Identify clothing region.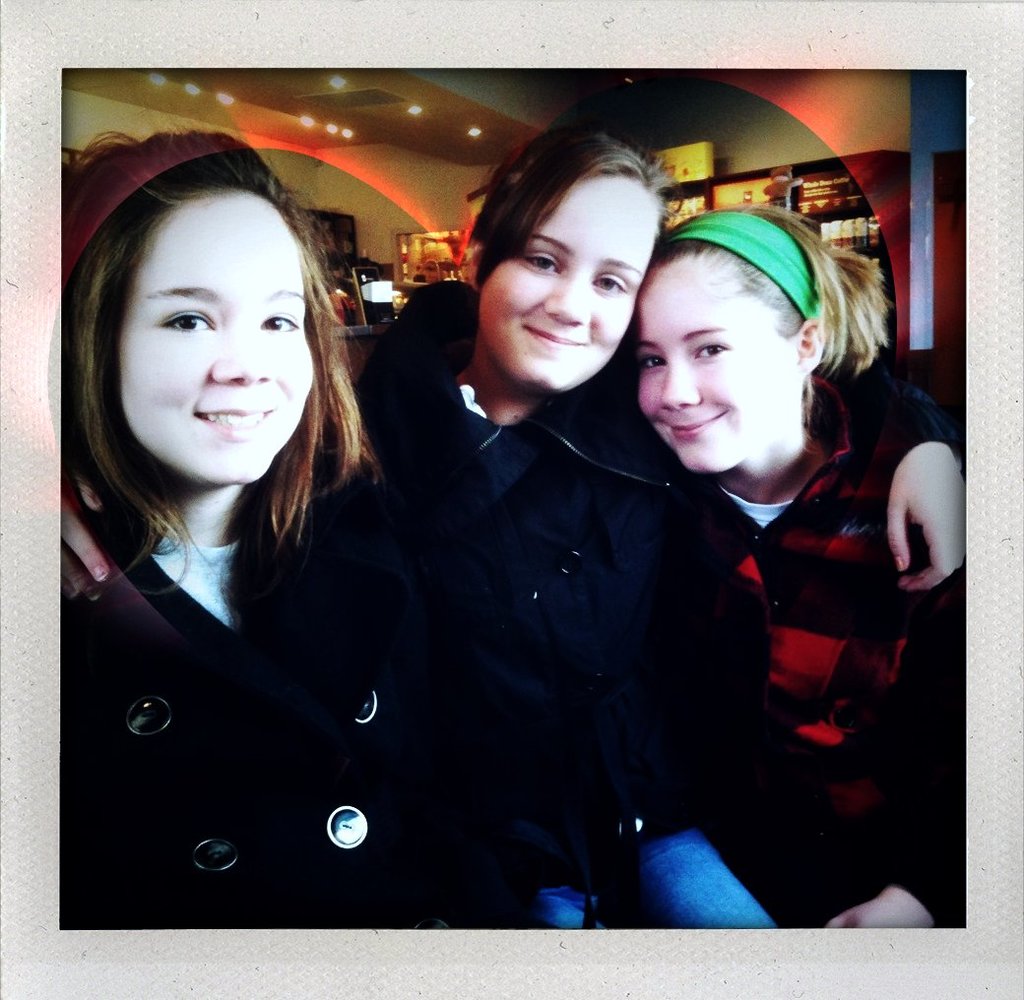
Region: bbox=[414, 249, 730, 763].
